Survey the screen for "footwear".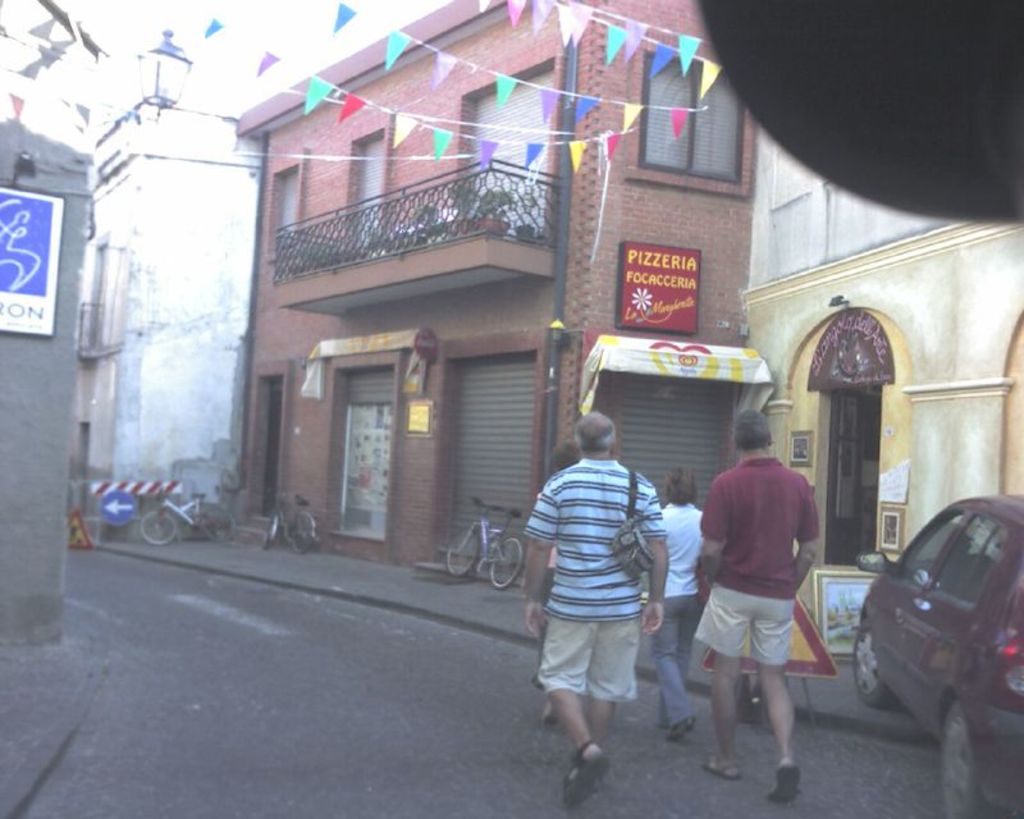
Survey found: box(700, 755, 736, 779).
